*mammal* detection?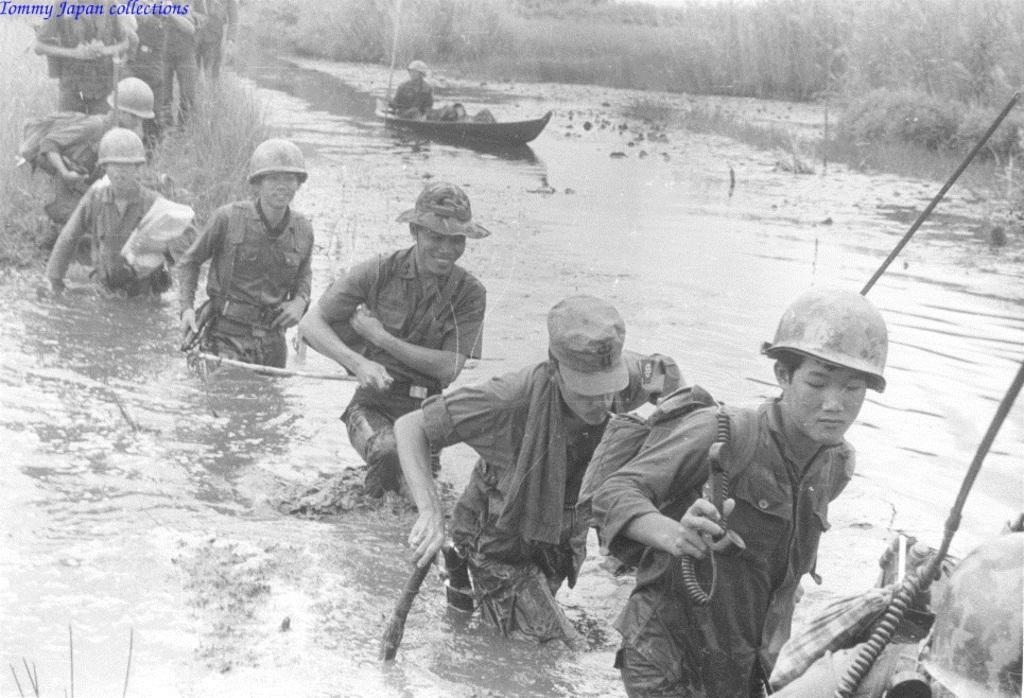
(760,524,1023,697)
